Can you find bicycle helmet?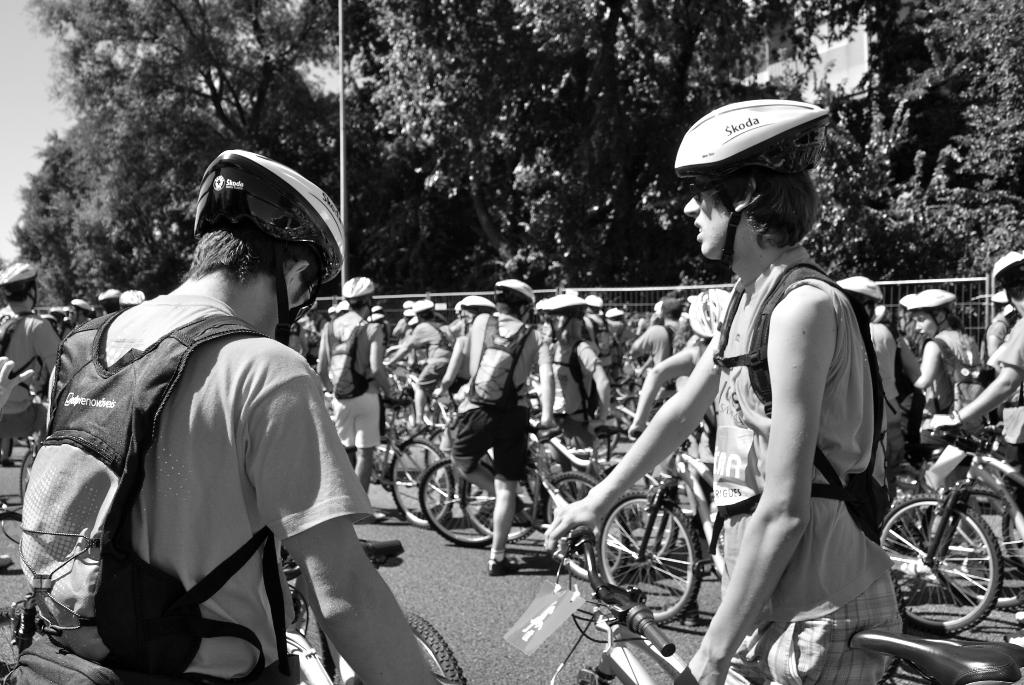
Yes, bounding box: rect(495, 276, 532, 302).
